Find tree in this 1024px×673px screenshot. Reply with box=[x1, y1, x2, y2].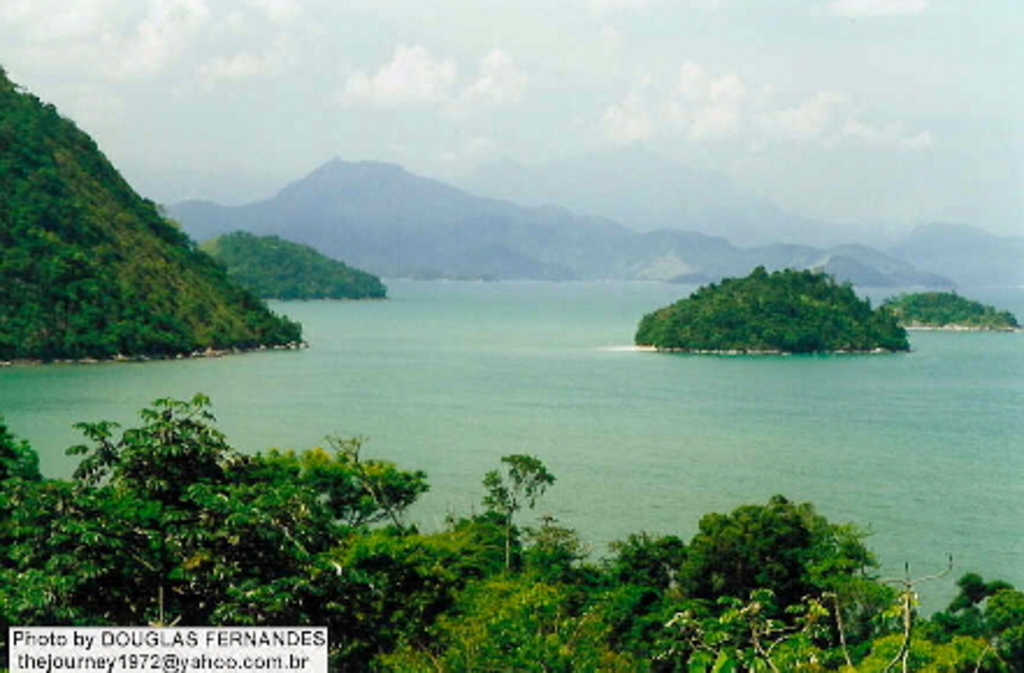
box=[678, 487, 868, 613].
